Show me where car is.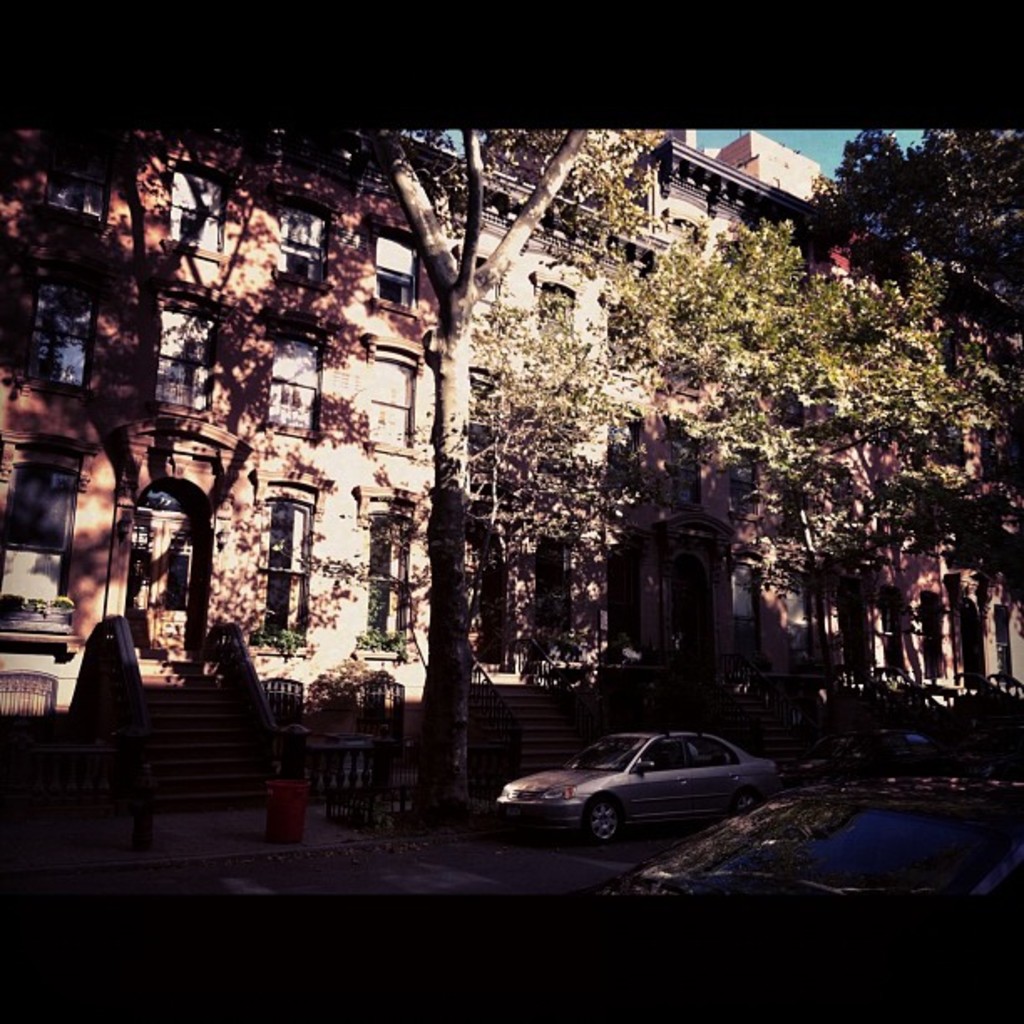
car is at {"x1": 487, "y1": 718, "x2": 790, "y2": 848}.
